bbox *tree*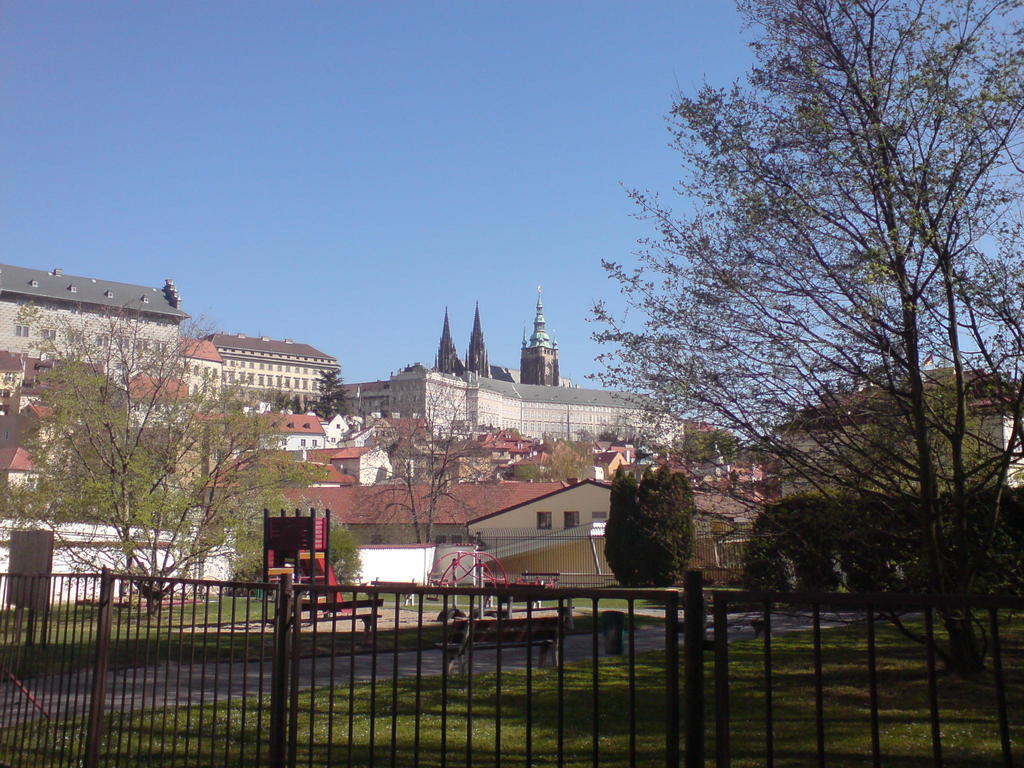
<region>509, 441, 578, 498</region>
